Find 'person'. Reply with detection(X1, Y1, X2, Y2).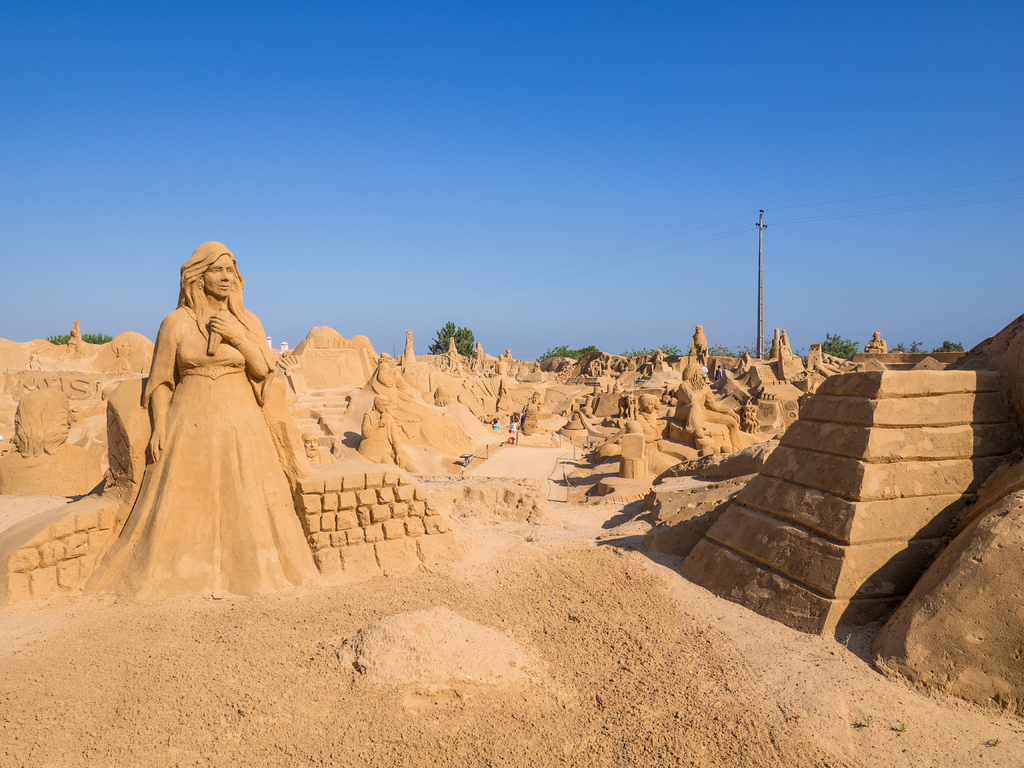
detection(509, 415, 522, 447).
